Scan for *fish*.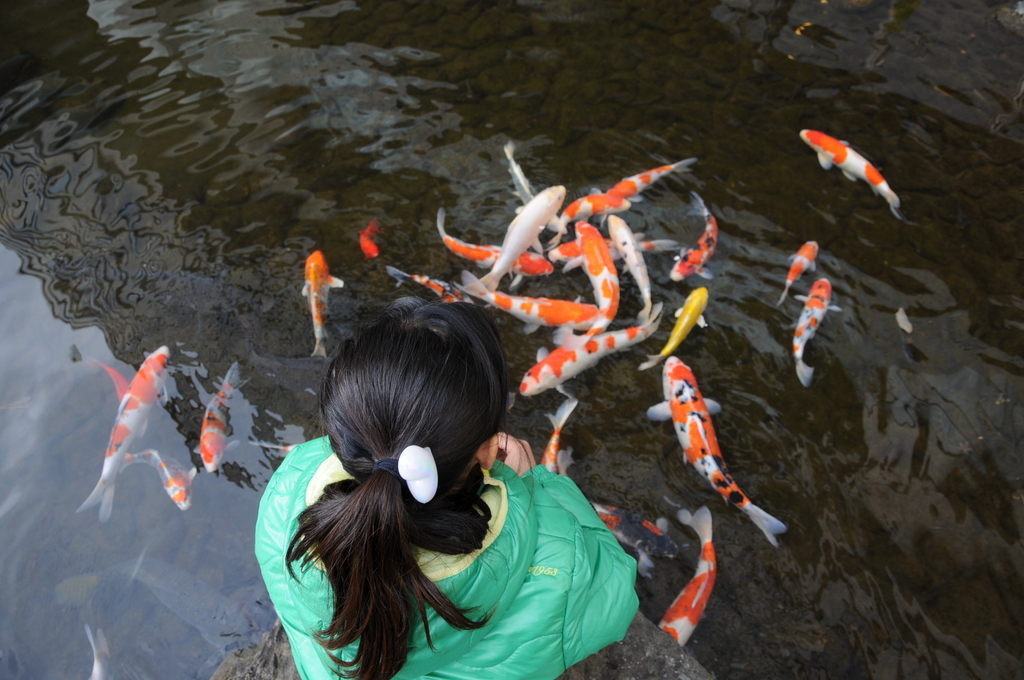
Scan result: bbox=(640, 287, 708, 371).
